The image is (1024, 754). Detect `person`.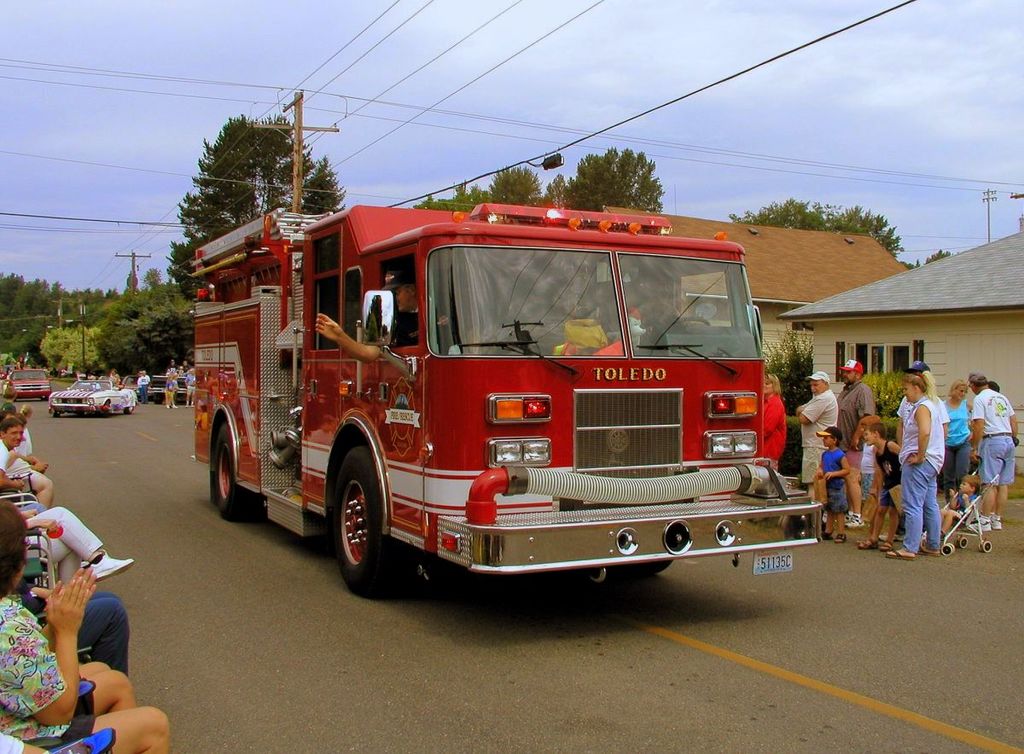
Detection: BBox(759, 373, 788, 488).
